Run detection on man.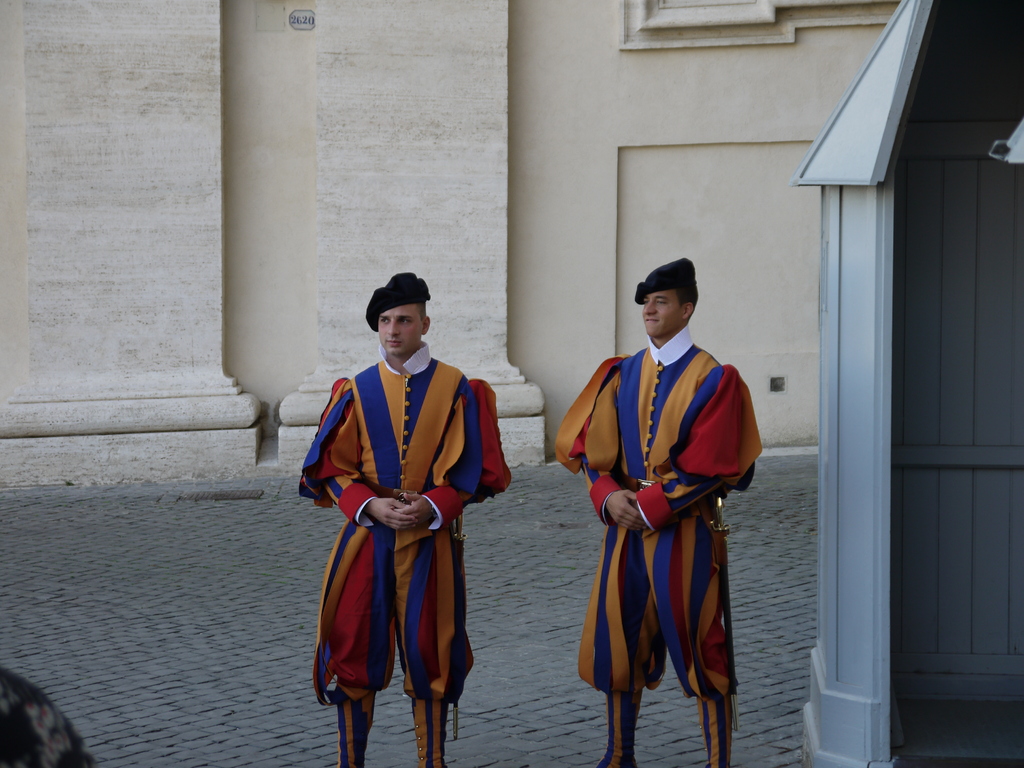
Result: rect(554, 258, 765, 767).
